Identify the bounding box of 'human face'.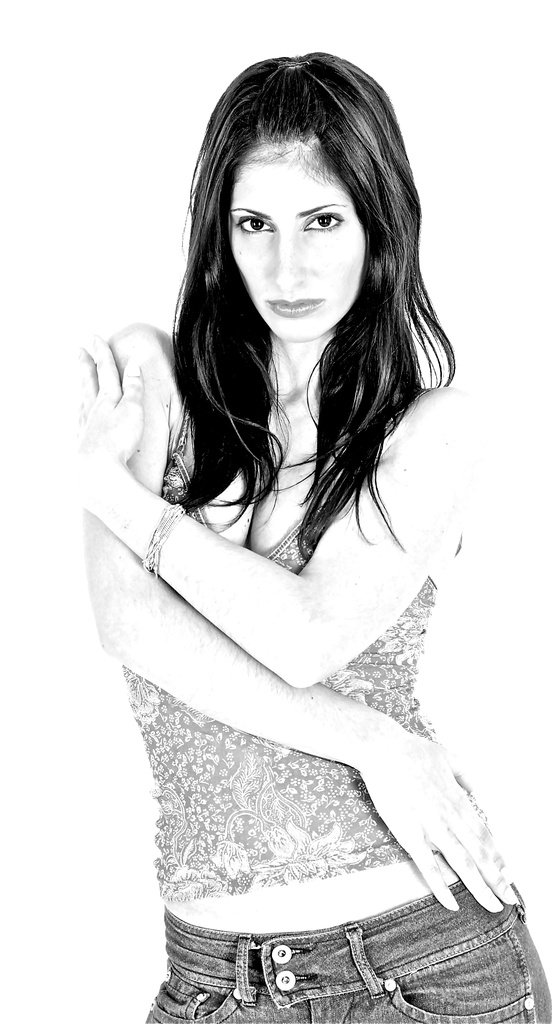
227 140 367 340.
